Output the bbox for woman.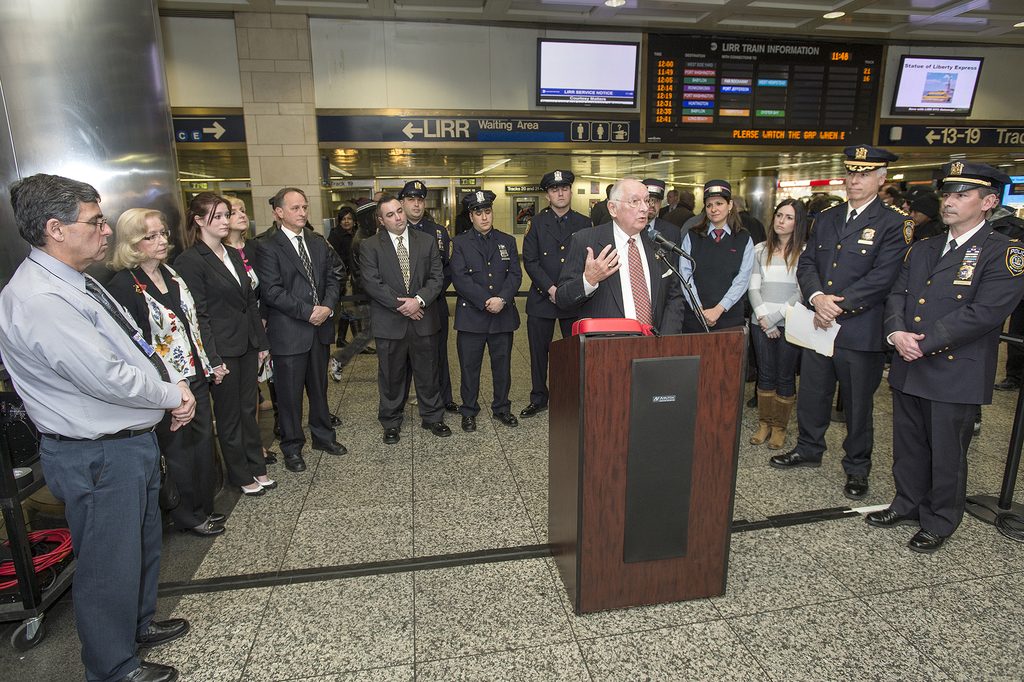
l=105, t=207, r=236, b=539.
